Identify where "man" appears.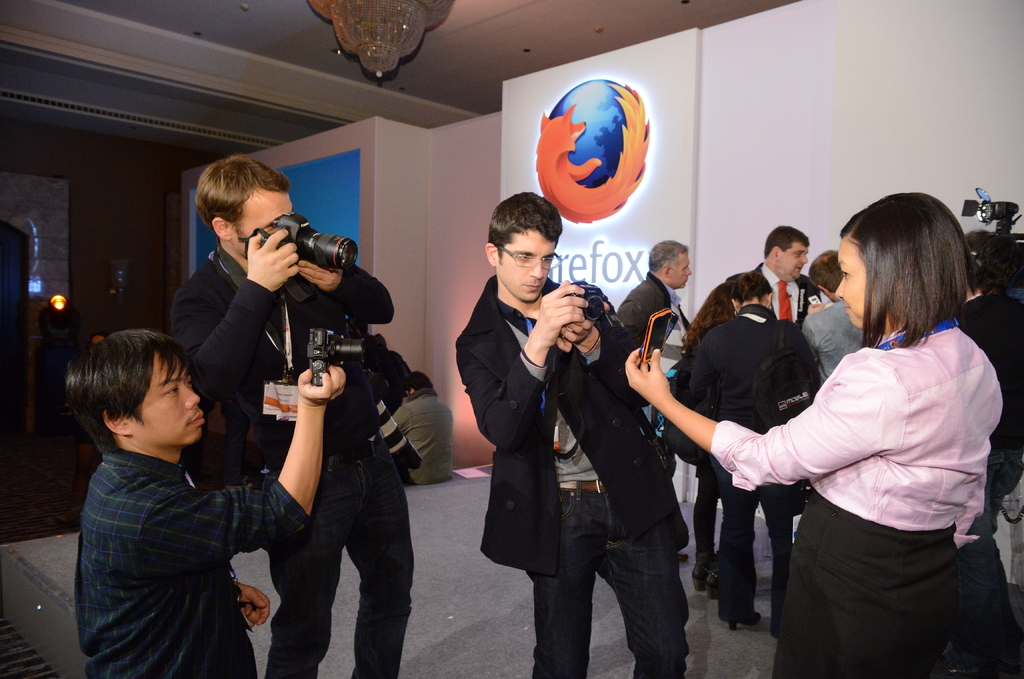
Appears at l=451, t=193, r=693, b=678.
